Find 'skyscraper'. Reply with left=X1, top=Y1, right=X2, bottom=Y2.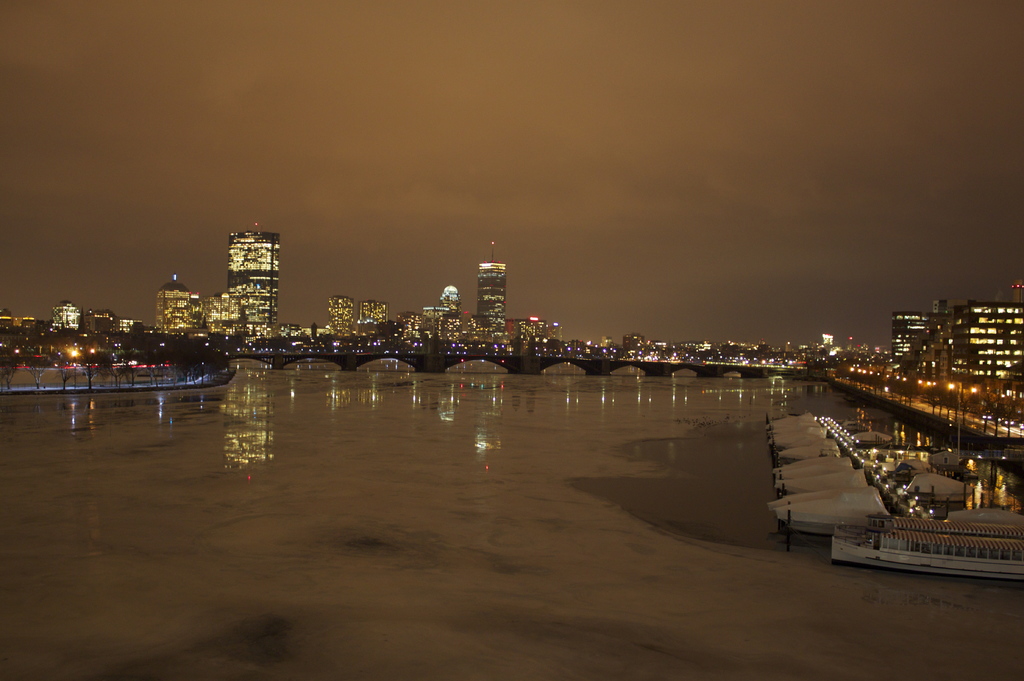
left=478, top=241, right=506, bottom=337.
